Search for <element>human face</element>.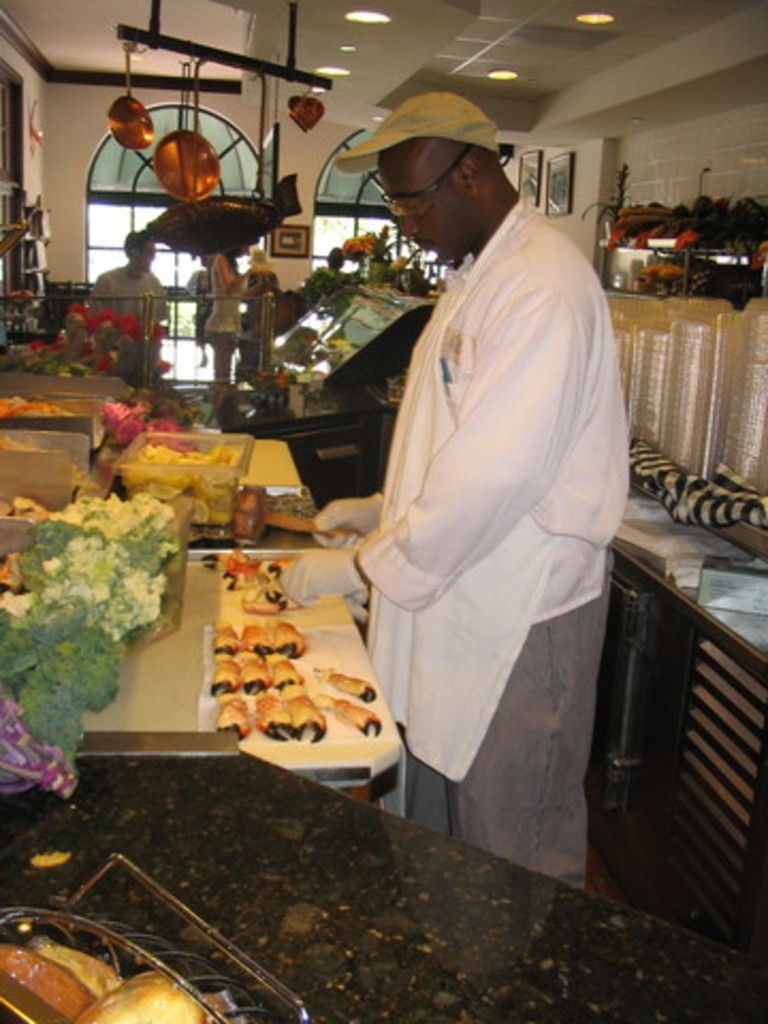
Found at box(367, 143, 476, 256).
